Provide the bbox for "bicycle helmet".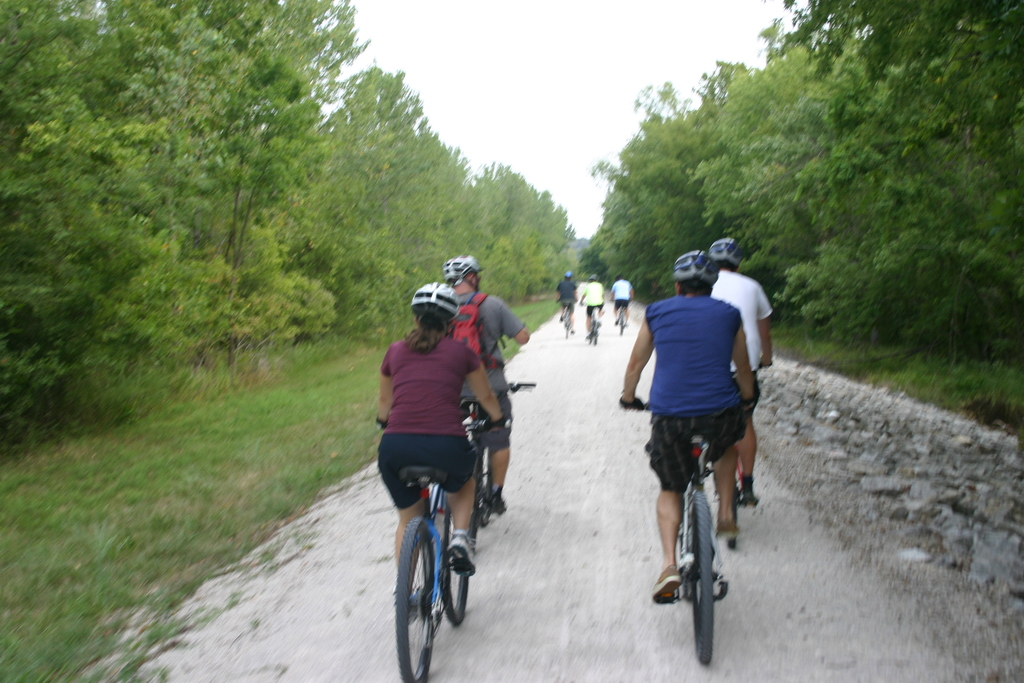
447/254/484/277.
